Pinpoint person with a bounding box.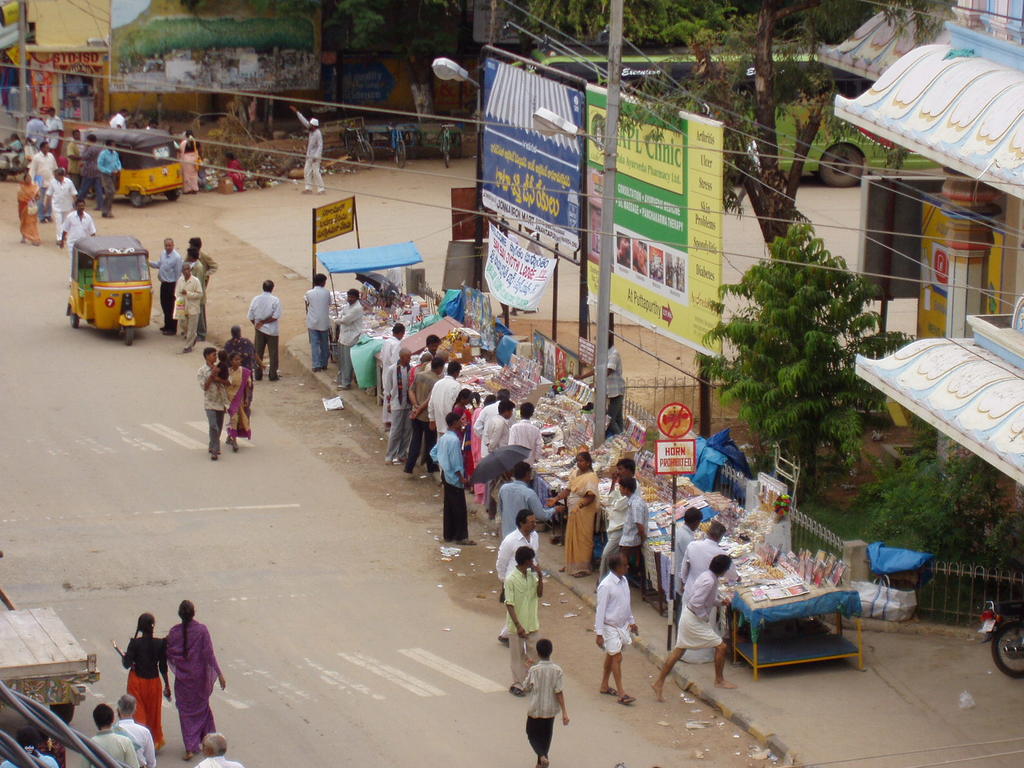
378:324:407:431.
